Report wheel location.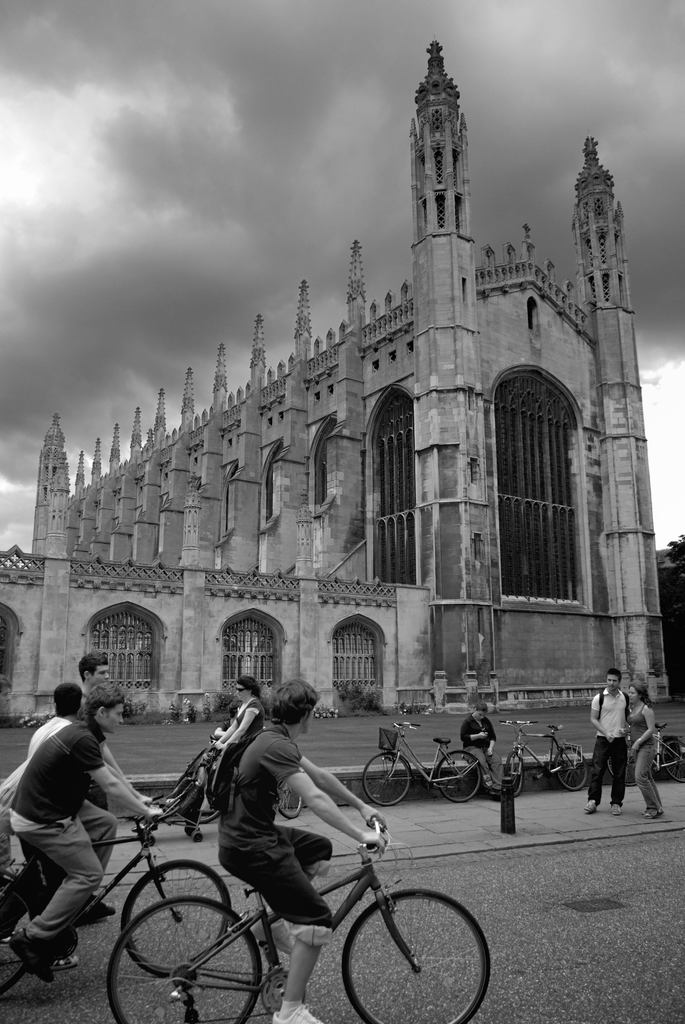
Report: locate(555, 746, 588, 792).
